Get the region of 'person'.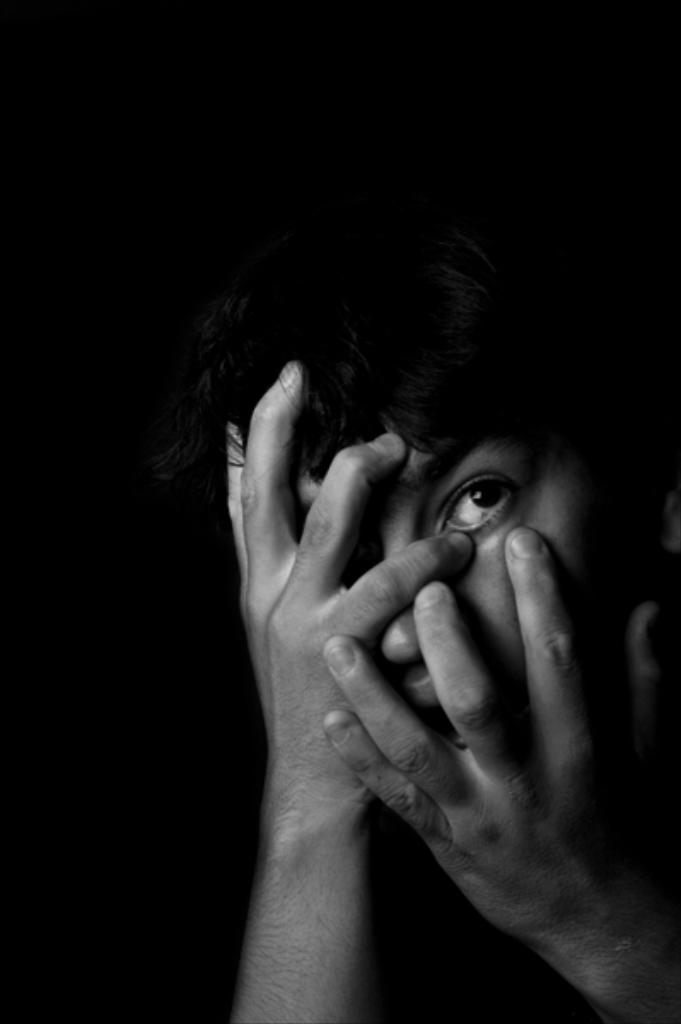
130 145 632 1015.
